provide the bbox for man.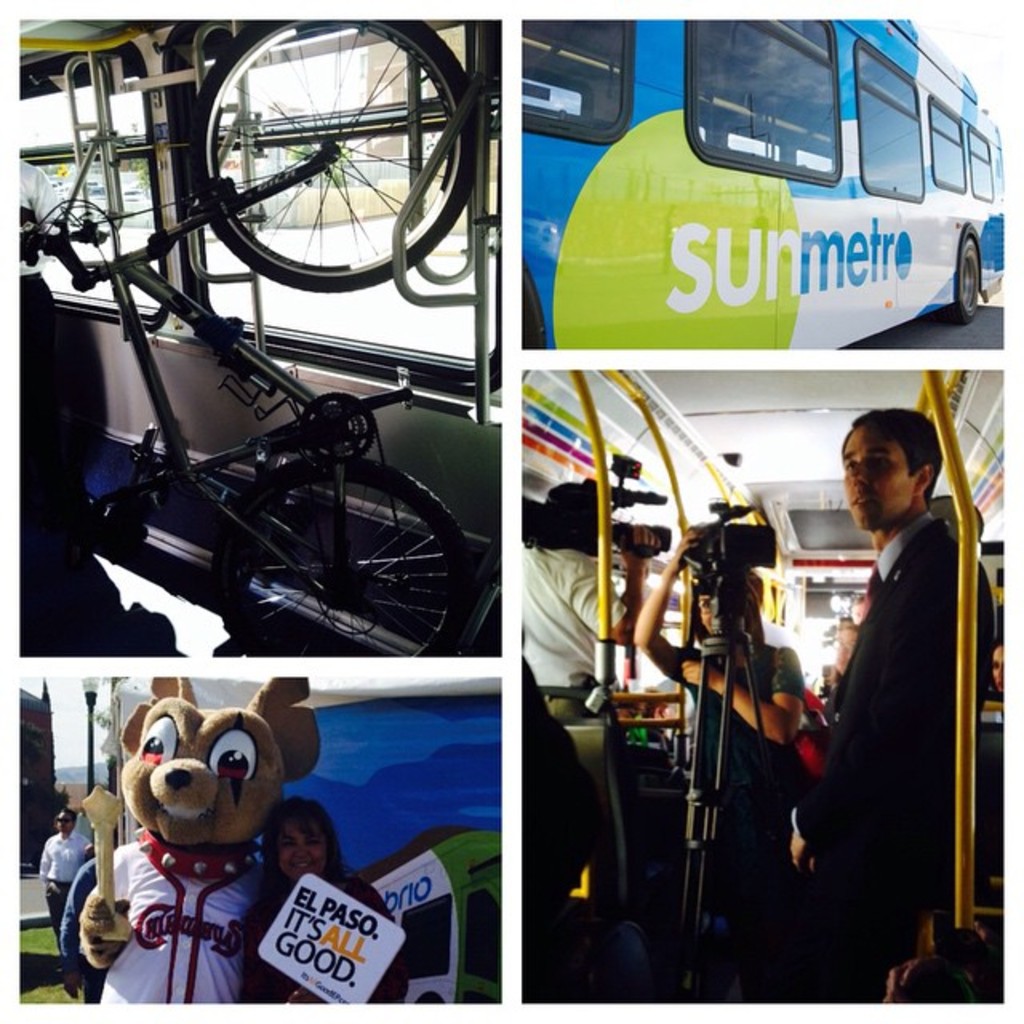
rect(32, 810, 93, 942).
